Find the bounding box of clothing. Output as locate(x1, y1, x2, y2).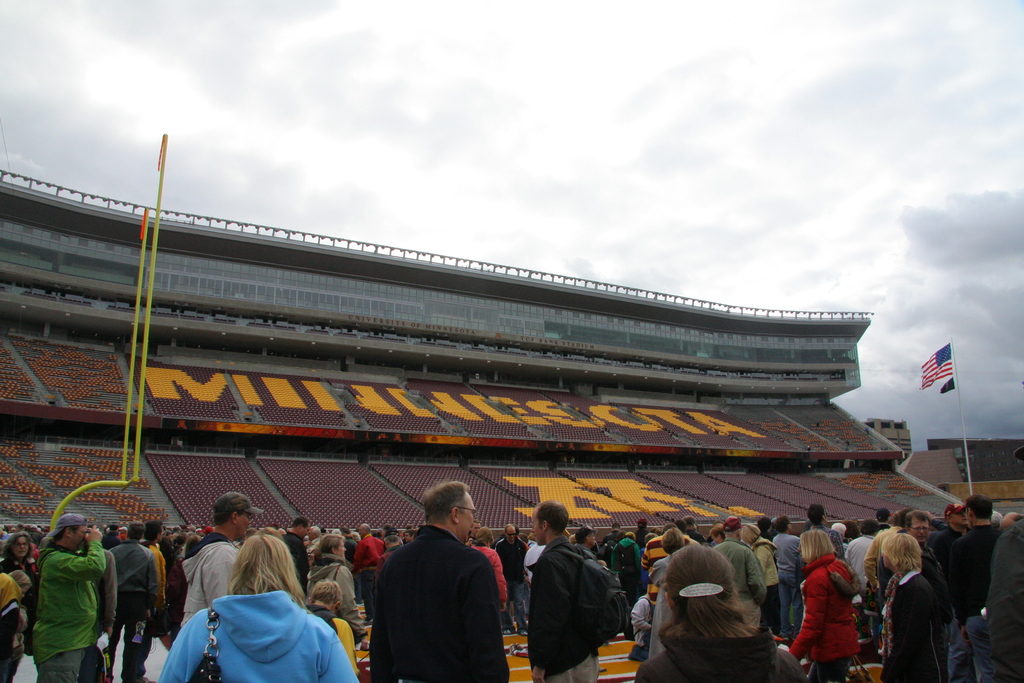
locate(770, 530, 803, 635).
